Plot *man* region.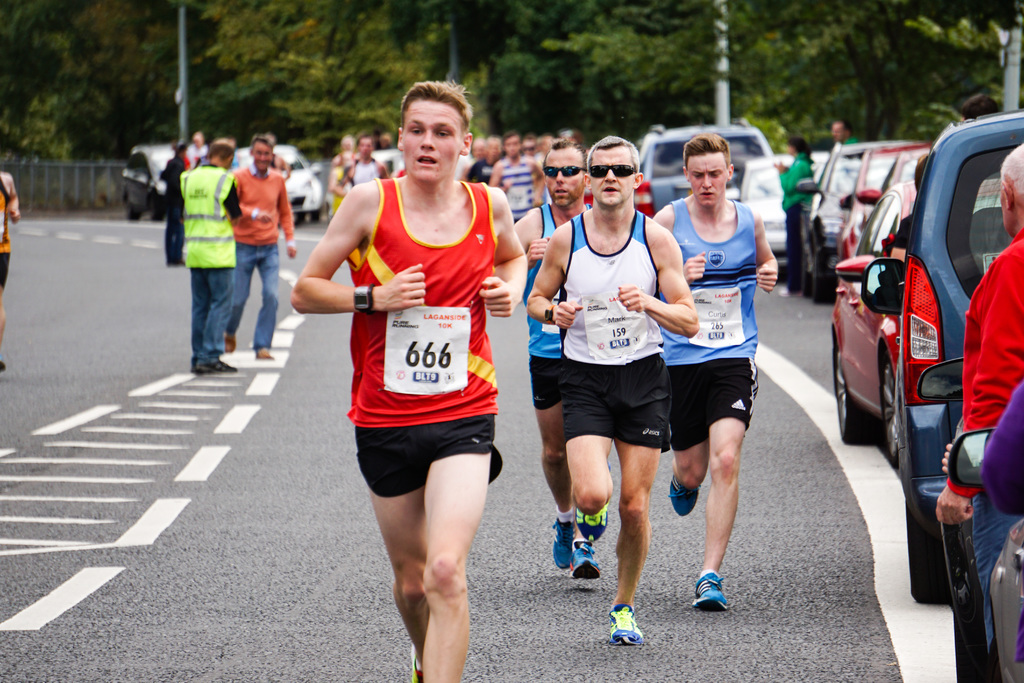
Plotted at 225 134 299 363.
